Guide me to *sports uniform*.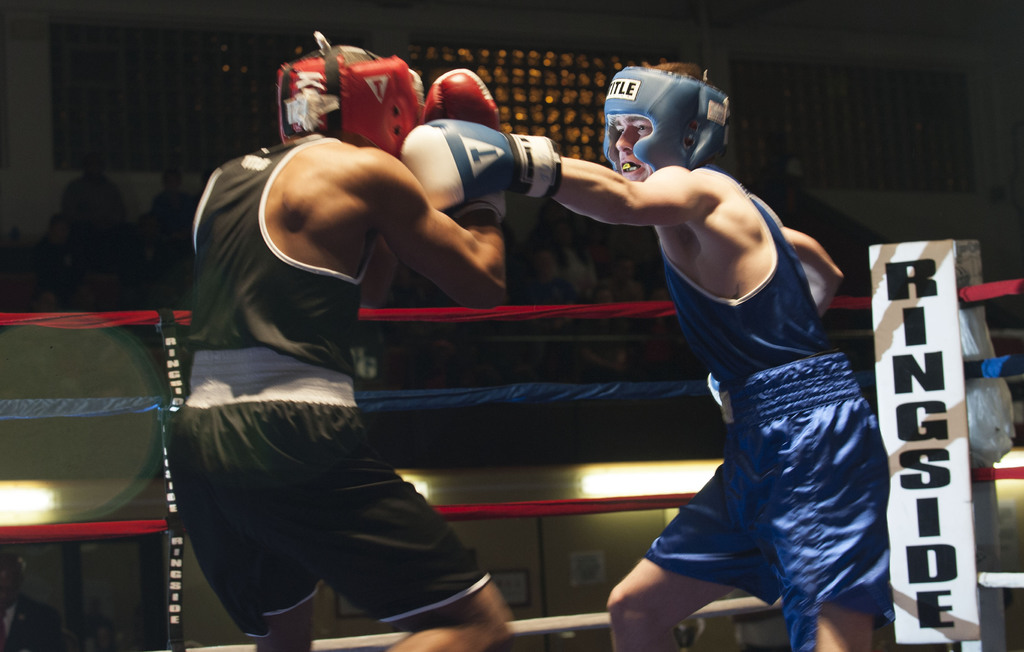
Guidance: {"left": 435, "top": 63, "right": 867, "bottom": 648}.
